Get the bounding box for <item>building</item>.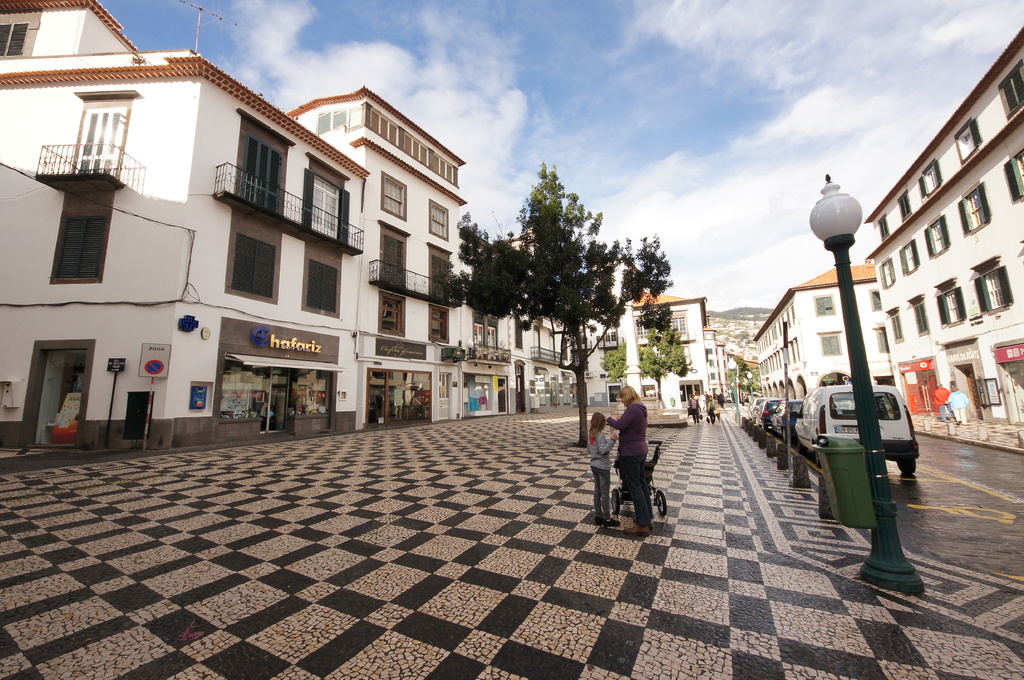
863/28/1023/453.
